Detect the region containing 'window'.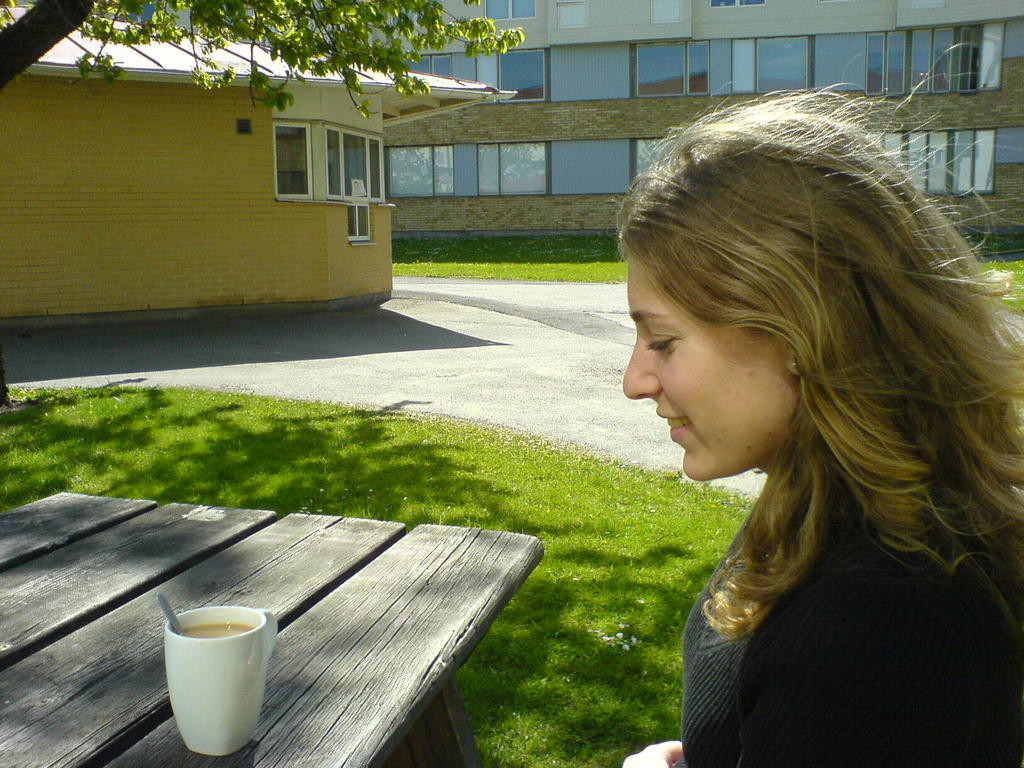
crop(261, 123, 360, 193).
